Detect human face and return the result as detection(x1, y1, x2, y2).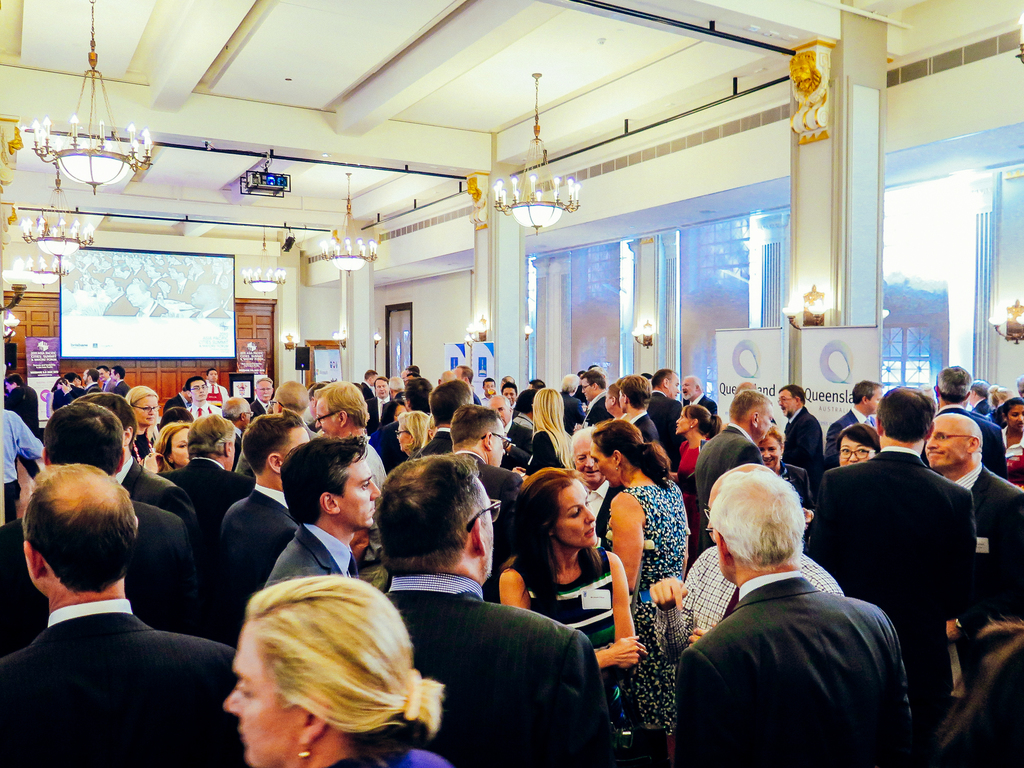
detection(396, 426, 409, 452).
